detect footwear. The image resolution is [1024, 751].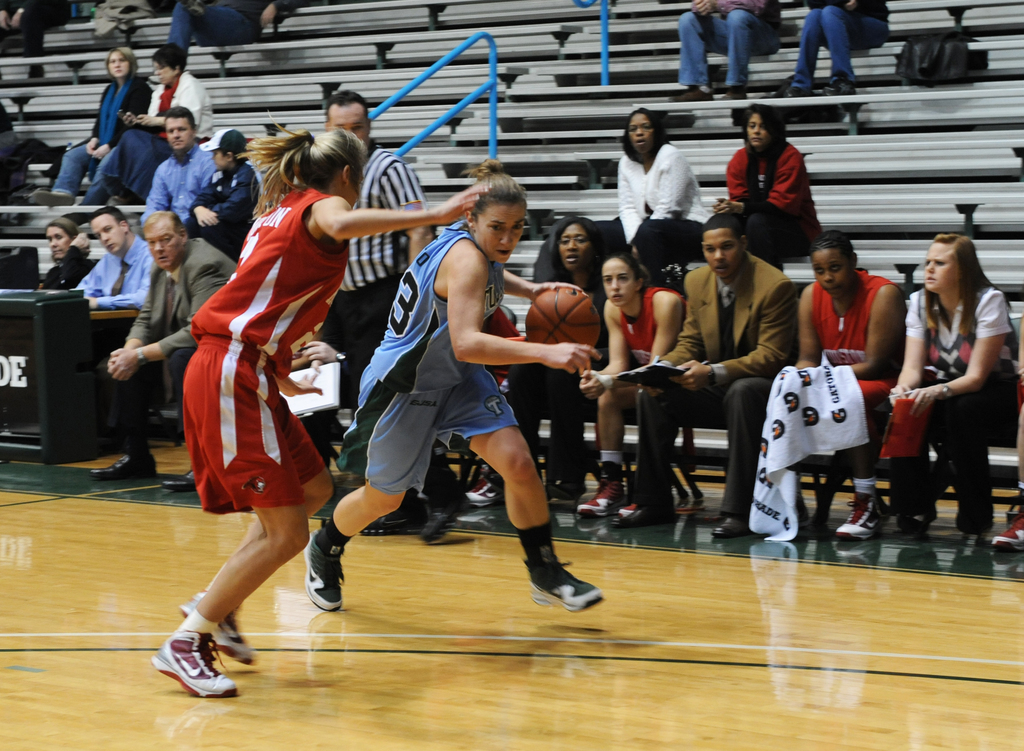
826, 78, 849, 94.
